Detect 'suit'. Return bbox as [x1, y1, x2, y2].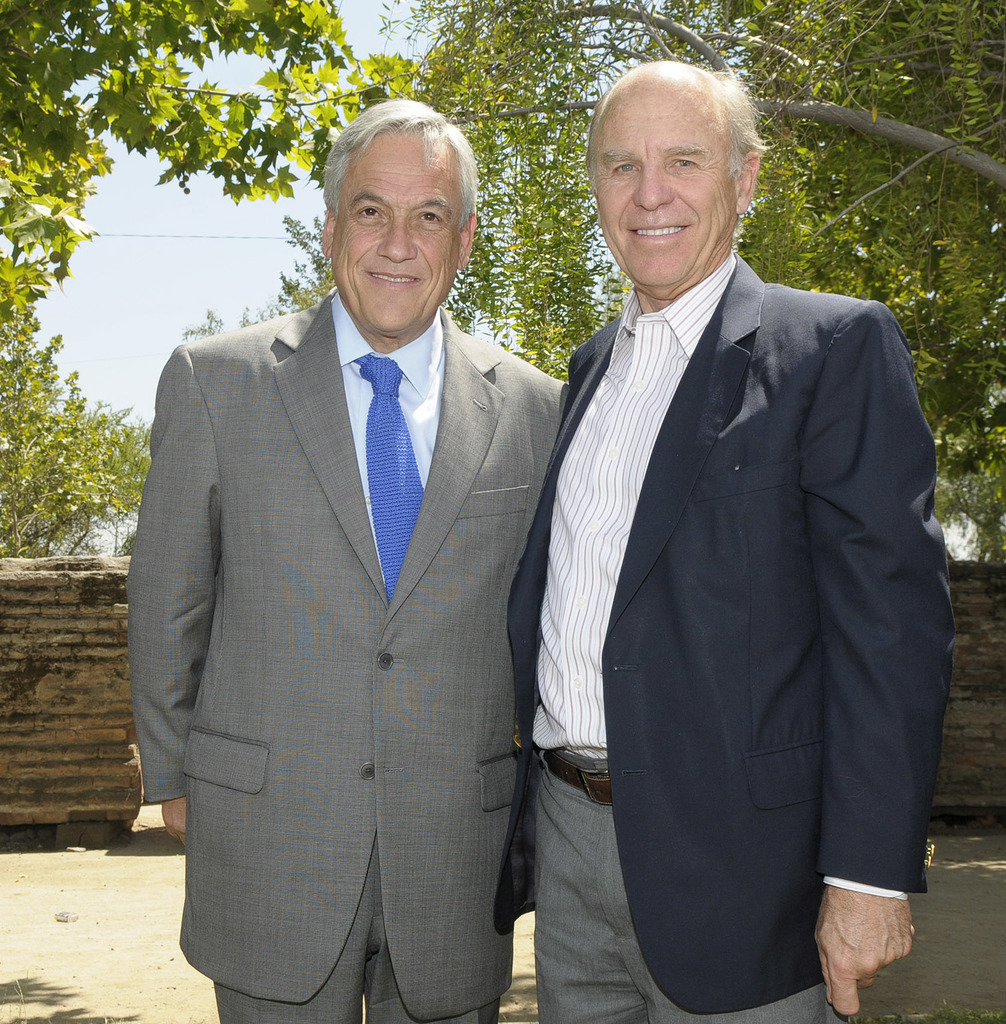
[129, 304, 568, 1023].
